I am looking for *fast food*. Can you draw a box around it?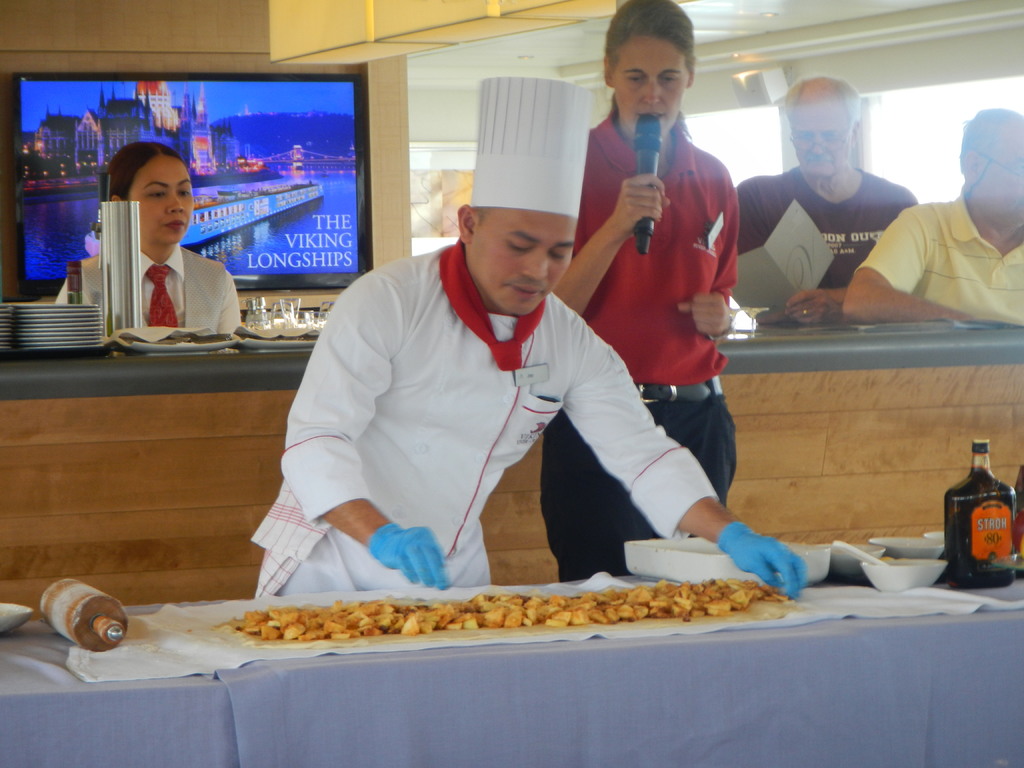
Sure, the bounding box is x1=230 y1=572 x2=772 y2=641.
